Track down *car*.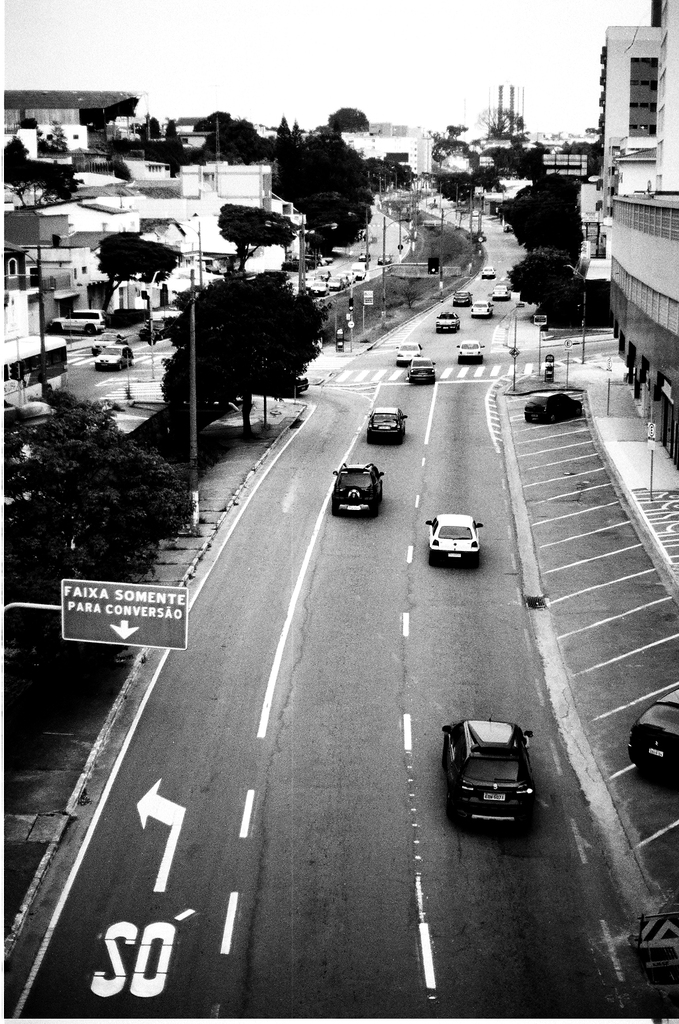
Tracked to (x1=454, y1=336, x2=484, y2=363).
